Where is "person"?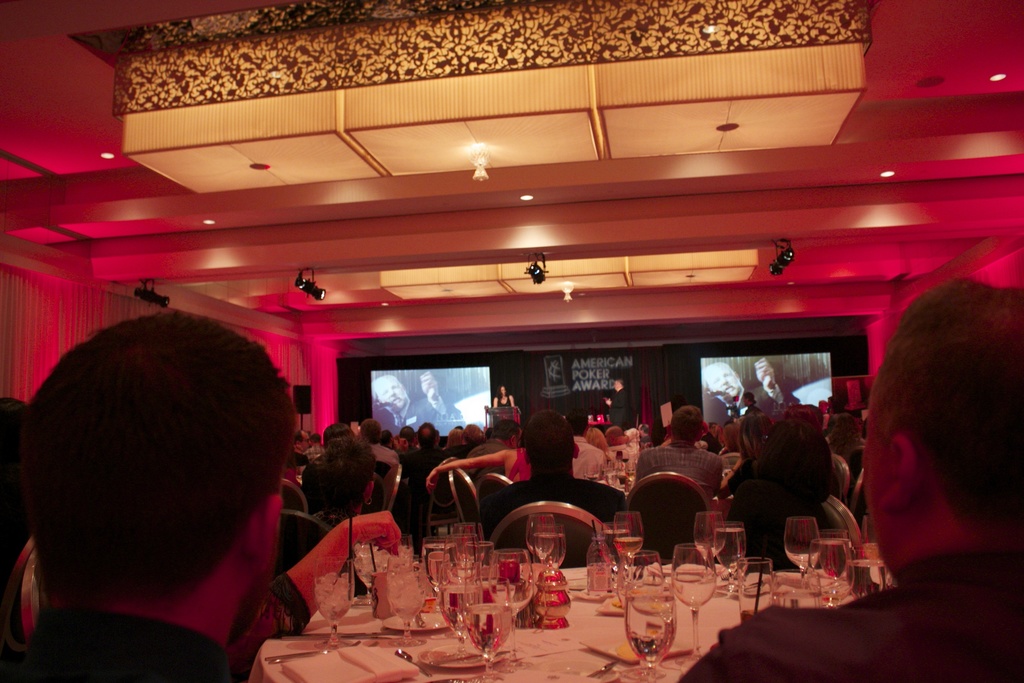
[x1=571, y1=411, x2=606, y2=479].
